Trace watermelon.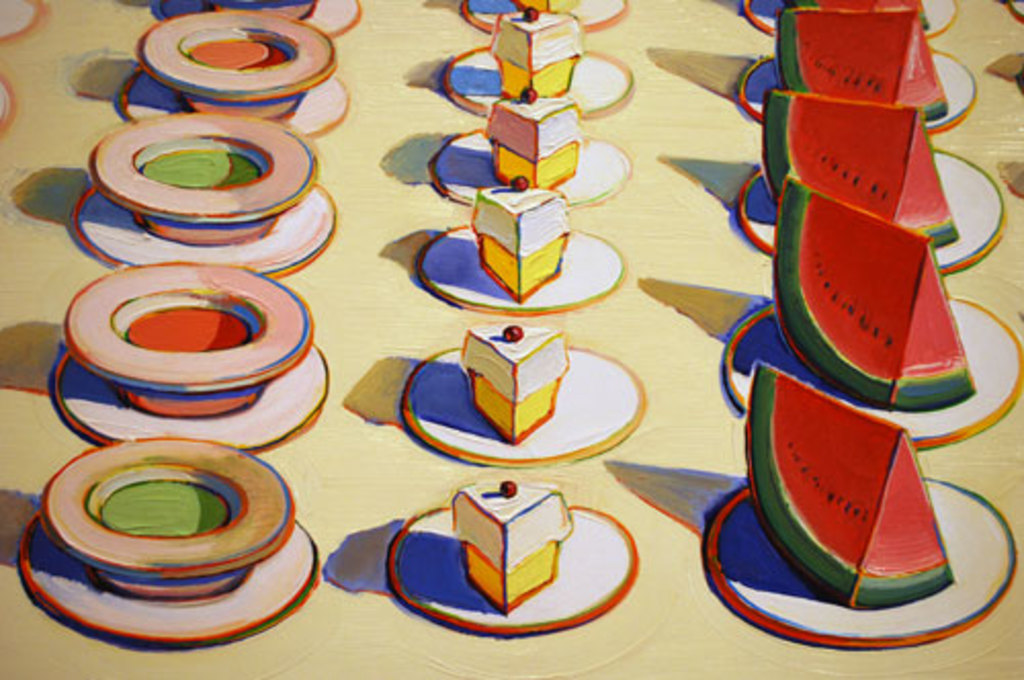
Traced to 764,100,965,246.
